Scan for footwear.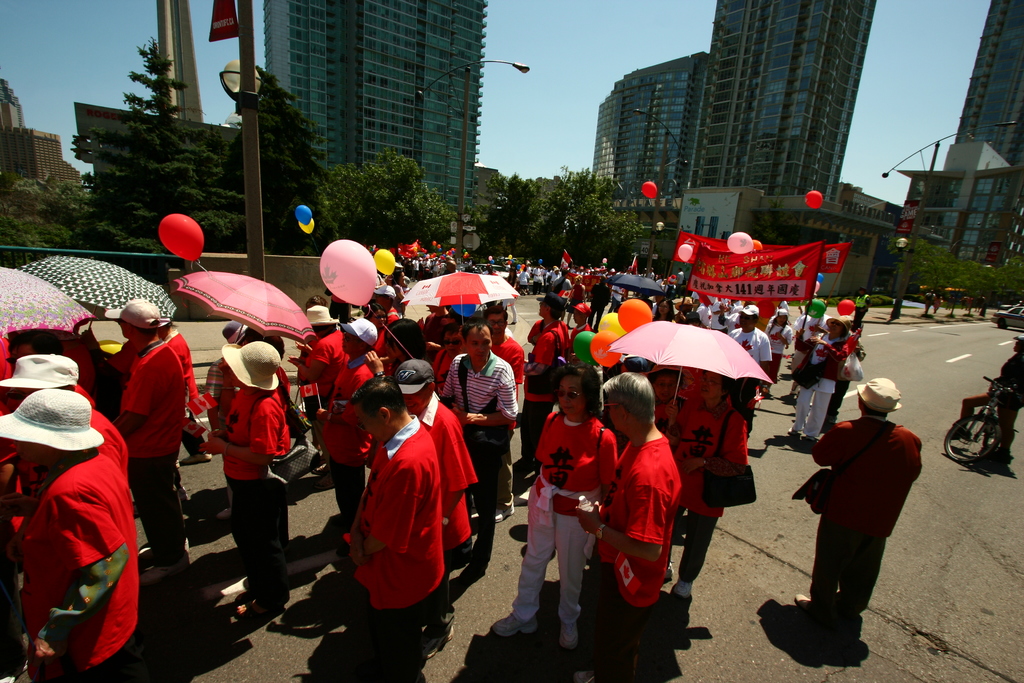
Scan result: (left=308, top=470, right=334, bottom=491).
